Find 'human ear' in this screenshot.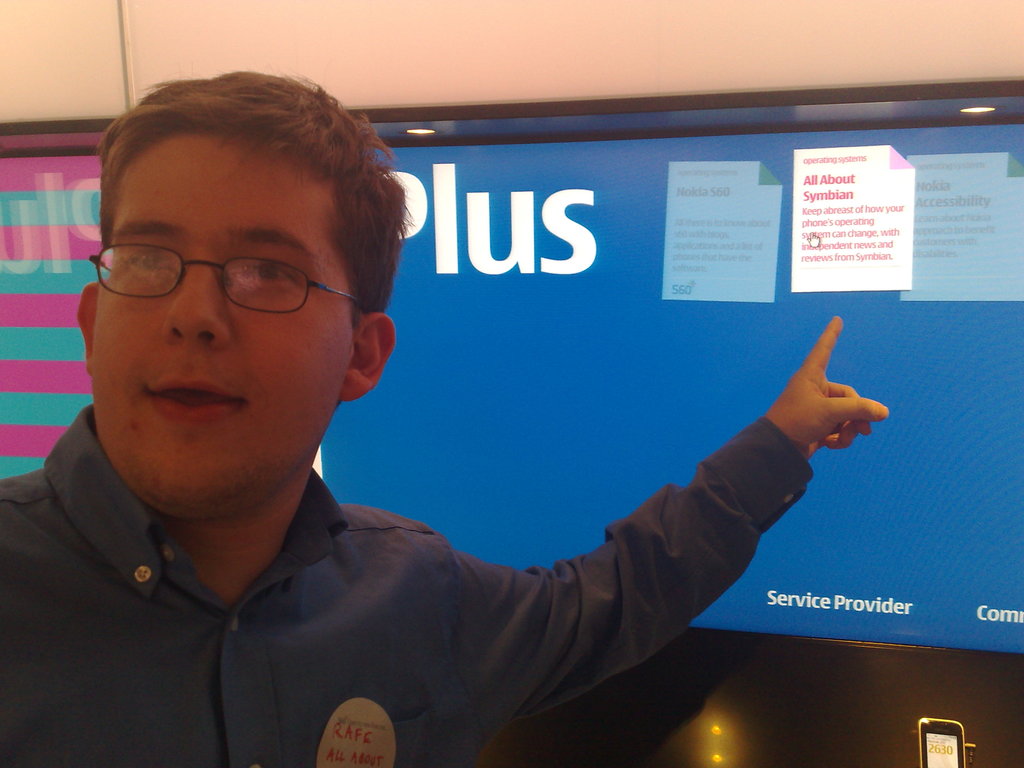
The bounding box for 'human ear' is (x1=76, y1=282, x2=100, y2=373).
